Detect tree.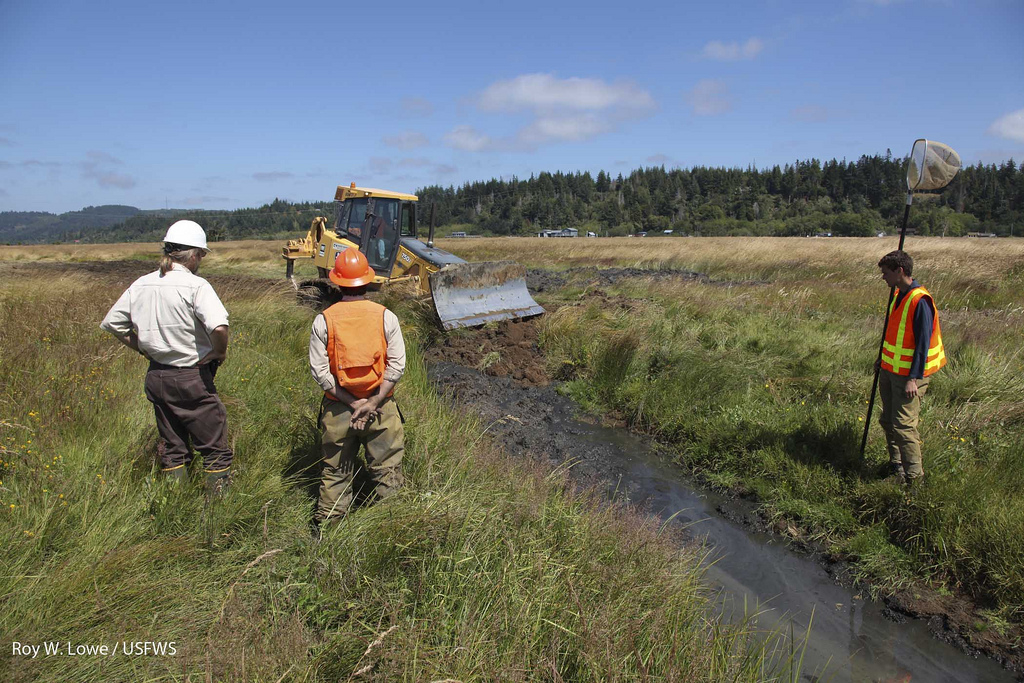
Detected at BBox(593, 167, 612, 194).
